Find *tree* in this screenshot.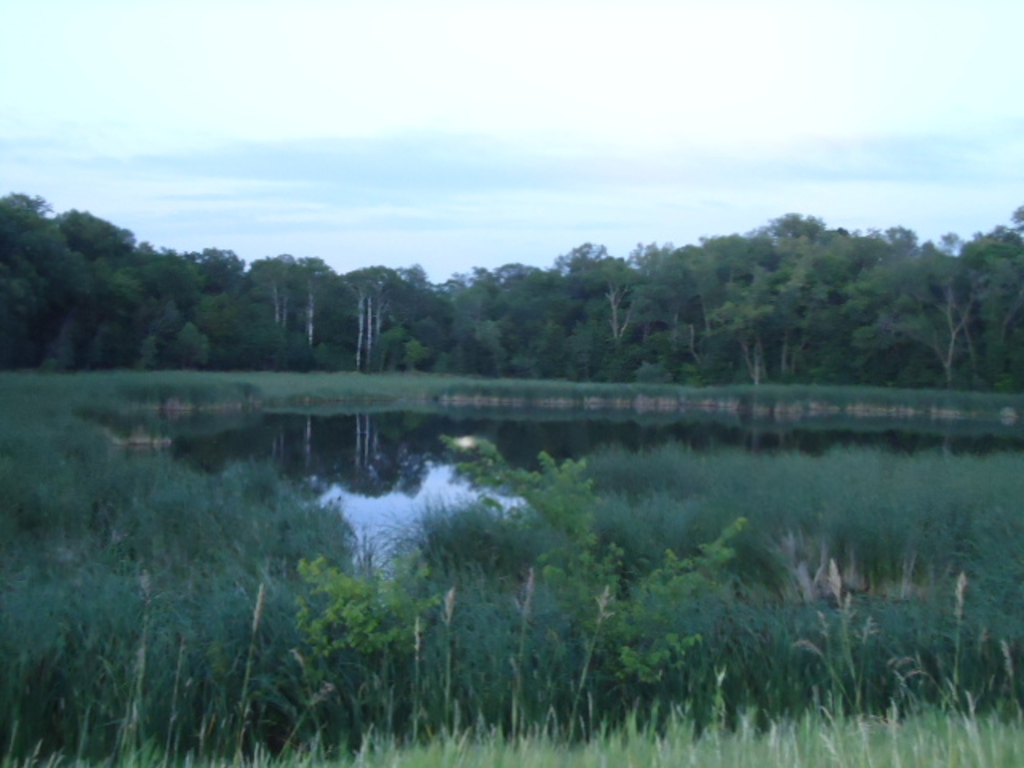
The bounding box for *tree* is [x1=245, y1=246, x2=298, y2=330].
